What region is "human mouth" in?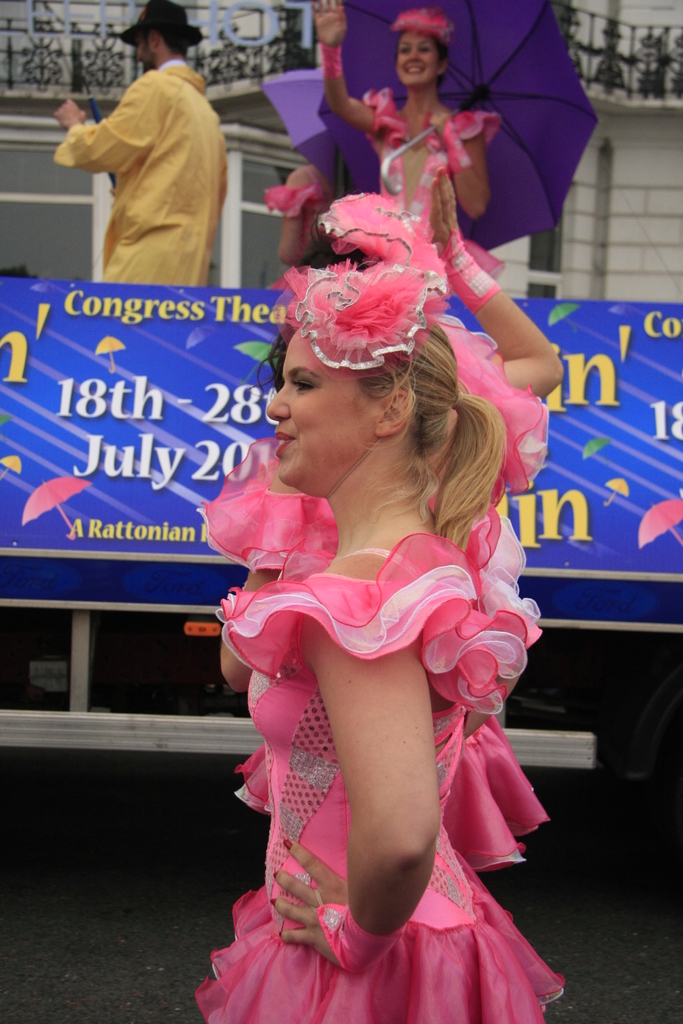
{"left": 272, "top": 434, "right": 297, "bottom": 453}.
